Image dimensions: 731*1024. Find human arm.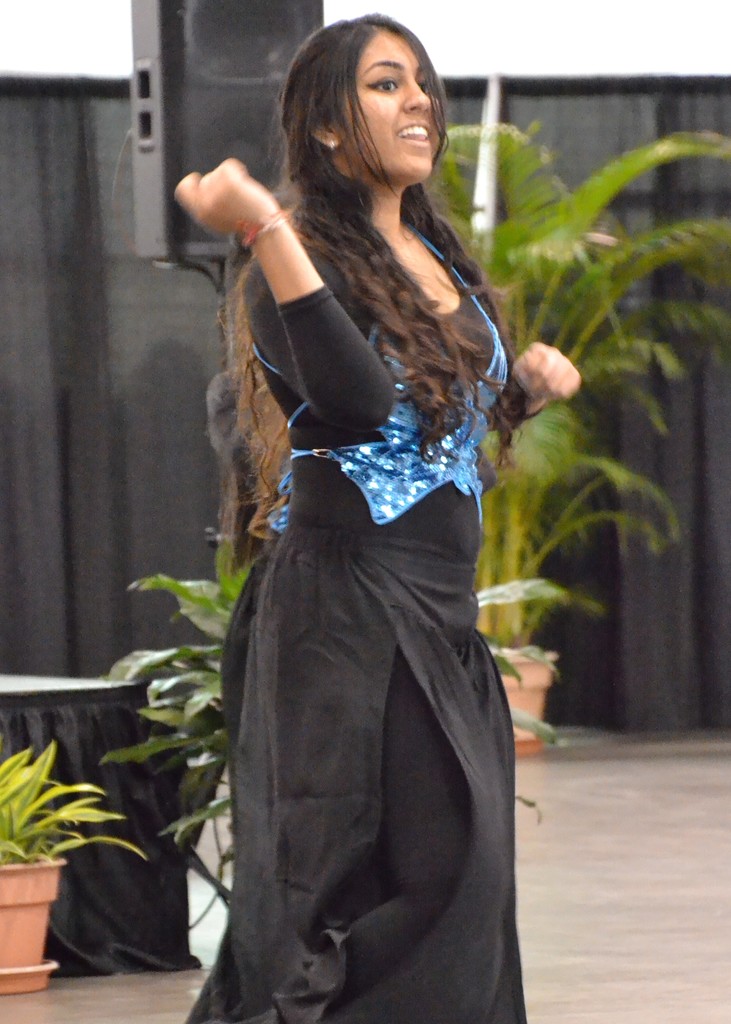
BBox(476, 260, 602, 435).
